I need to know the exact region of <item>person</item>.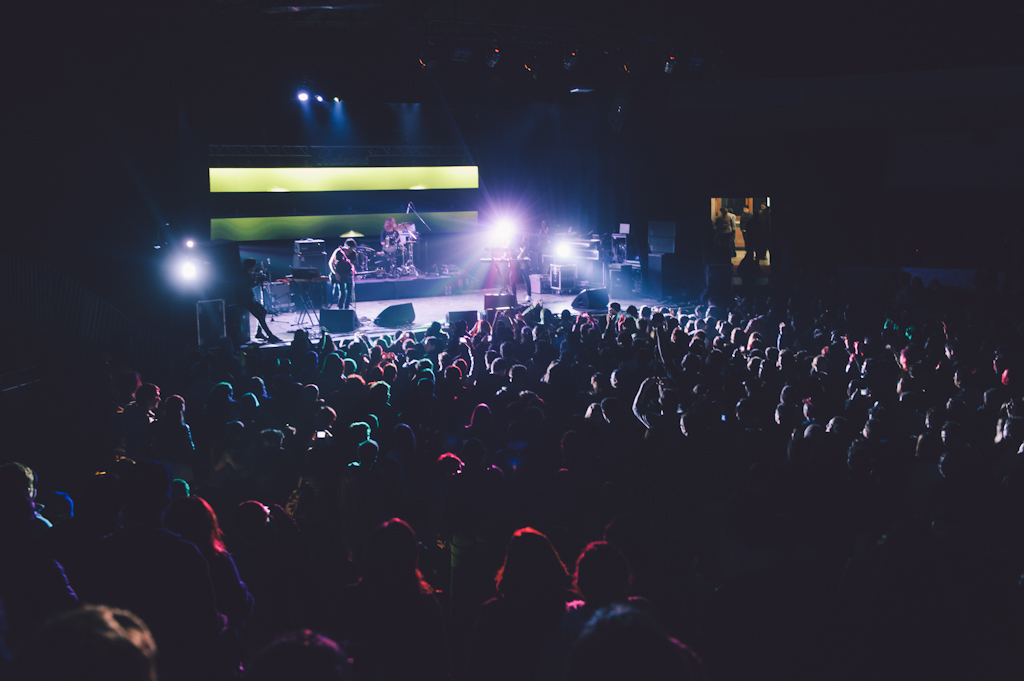
Region: select_region(327, 239, 355, 309).
